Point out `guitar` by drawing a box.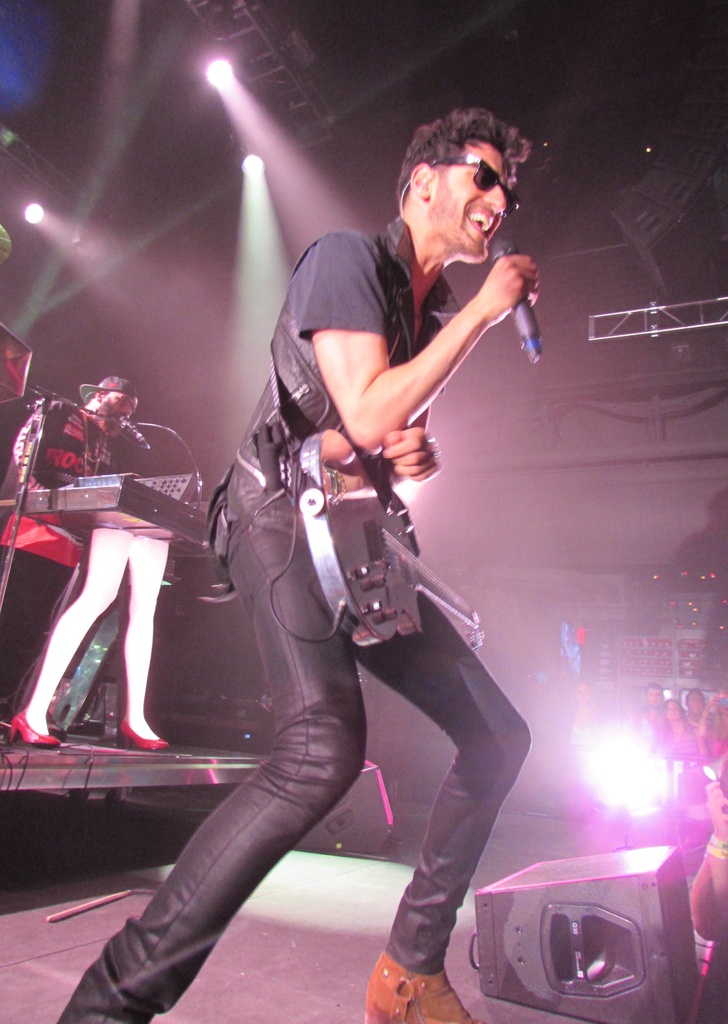
{"left": 304, "top": 424, "right": 478, "bottom": 653}.
